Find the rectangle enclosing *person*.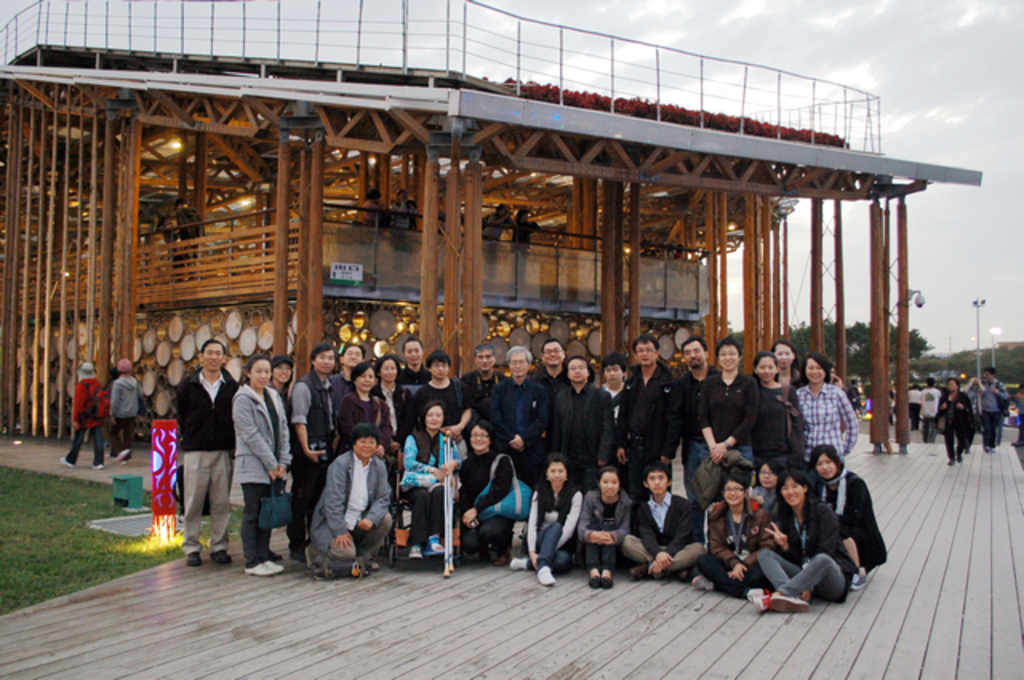
[411, 347, 474, 456].
